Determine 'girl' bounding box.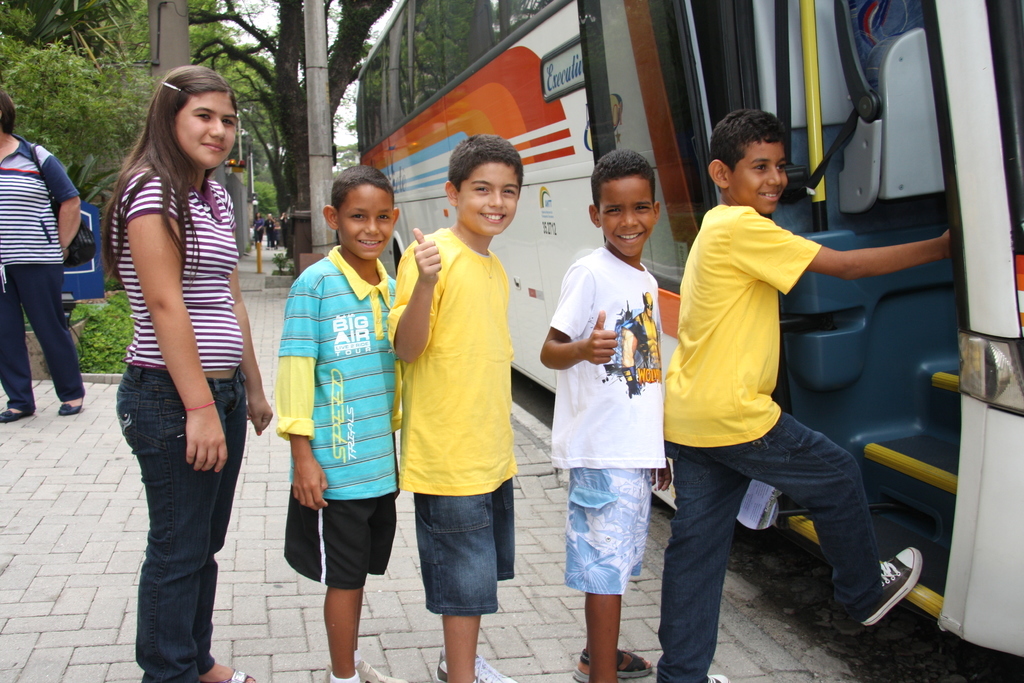
Determined: [left=104, top=65, right=274, bottom=682].
